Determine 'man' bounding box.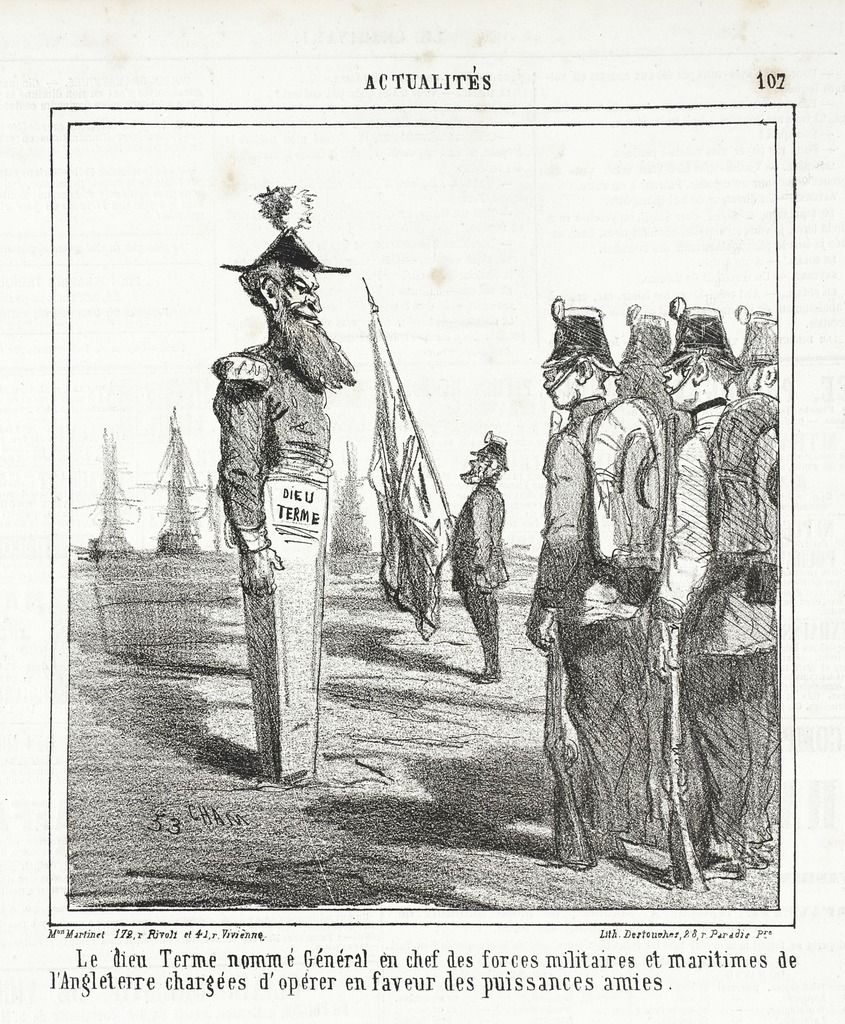
Determined: x1=441, y1=436, x2=513, y2=676.
